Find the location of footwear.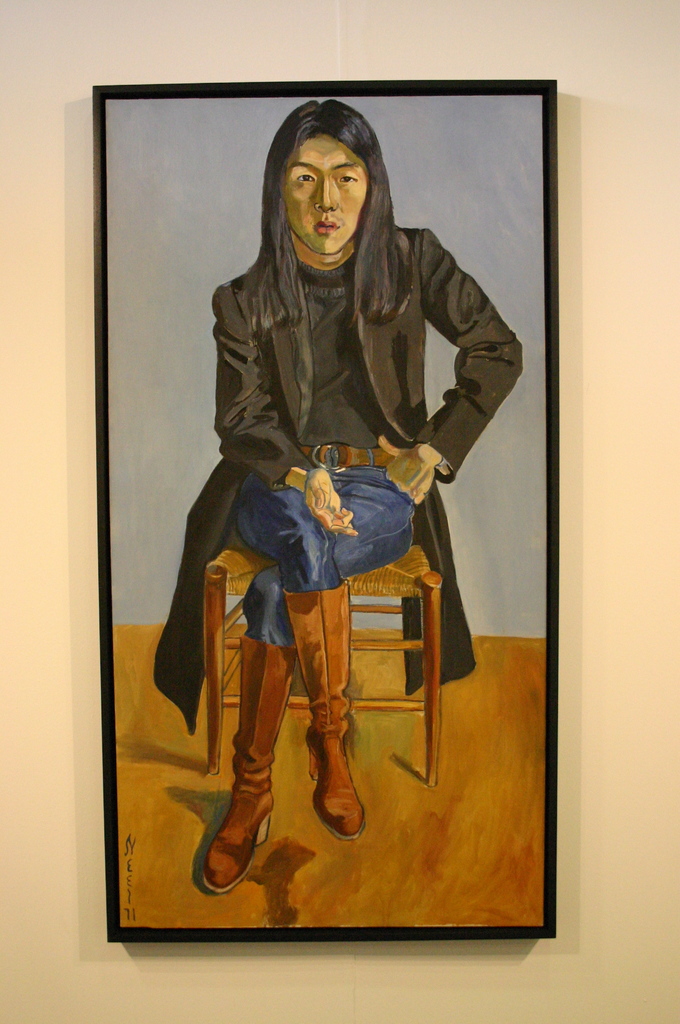
Location: <bbox>285, 578, 364, 851</bbox>.
